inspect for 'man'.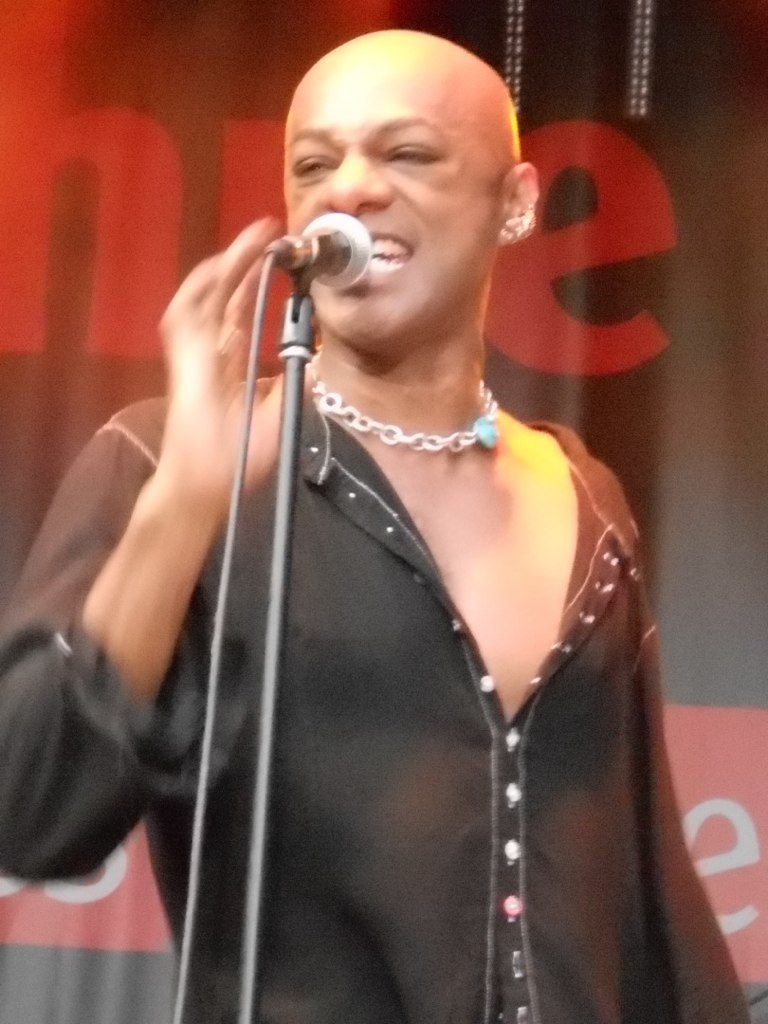
Inspection: bbox=(64, 7, 717, 1015).
